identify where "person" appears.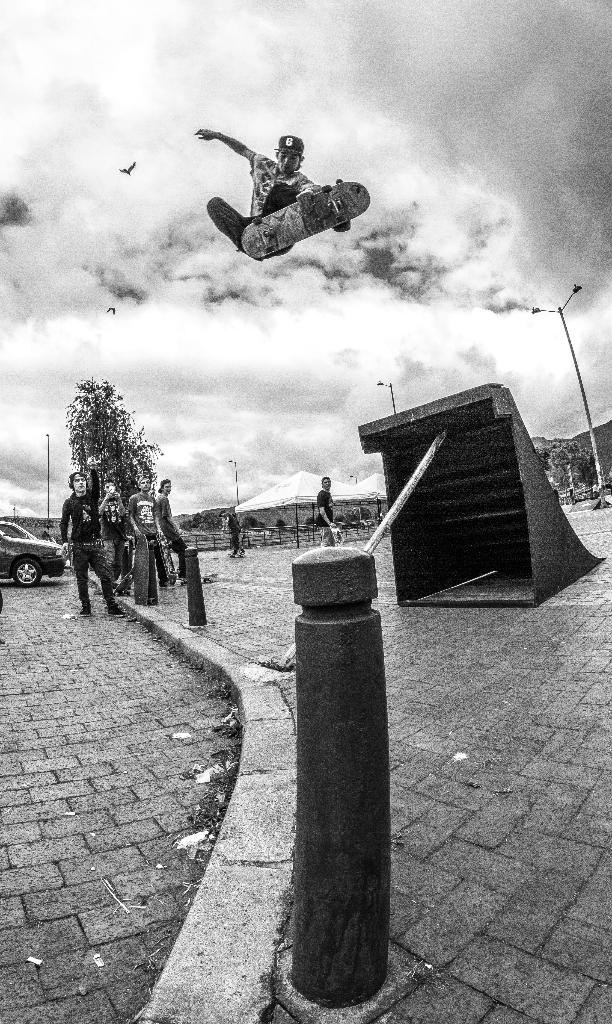
Appears at locate(195, 129, 319, 261).
